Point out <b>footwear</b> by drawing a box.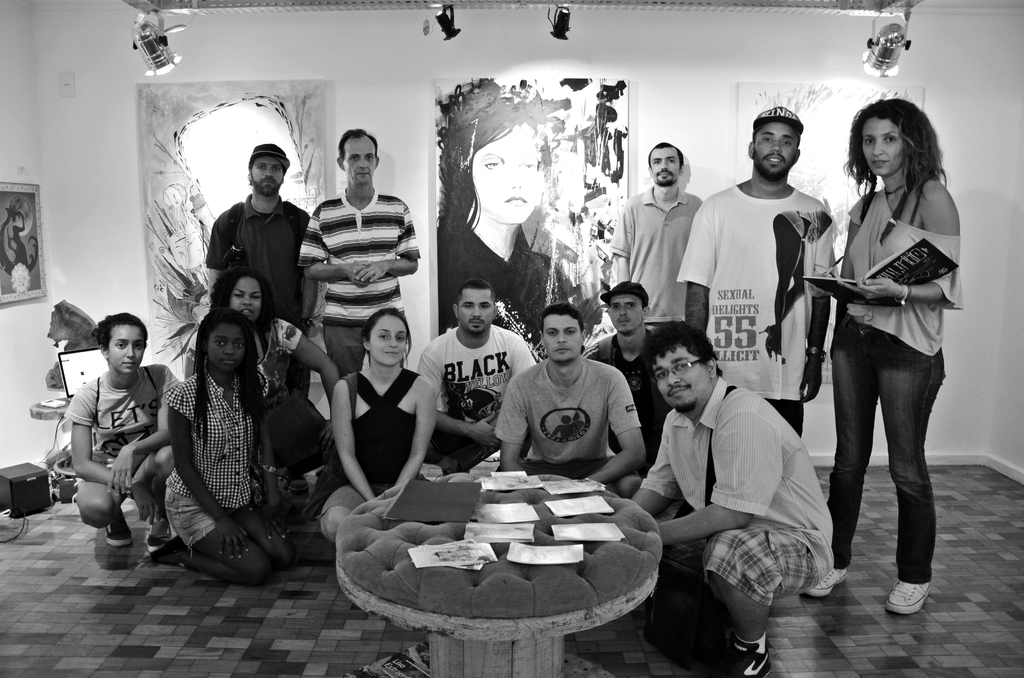
locate(100, 512, 134, 547).
